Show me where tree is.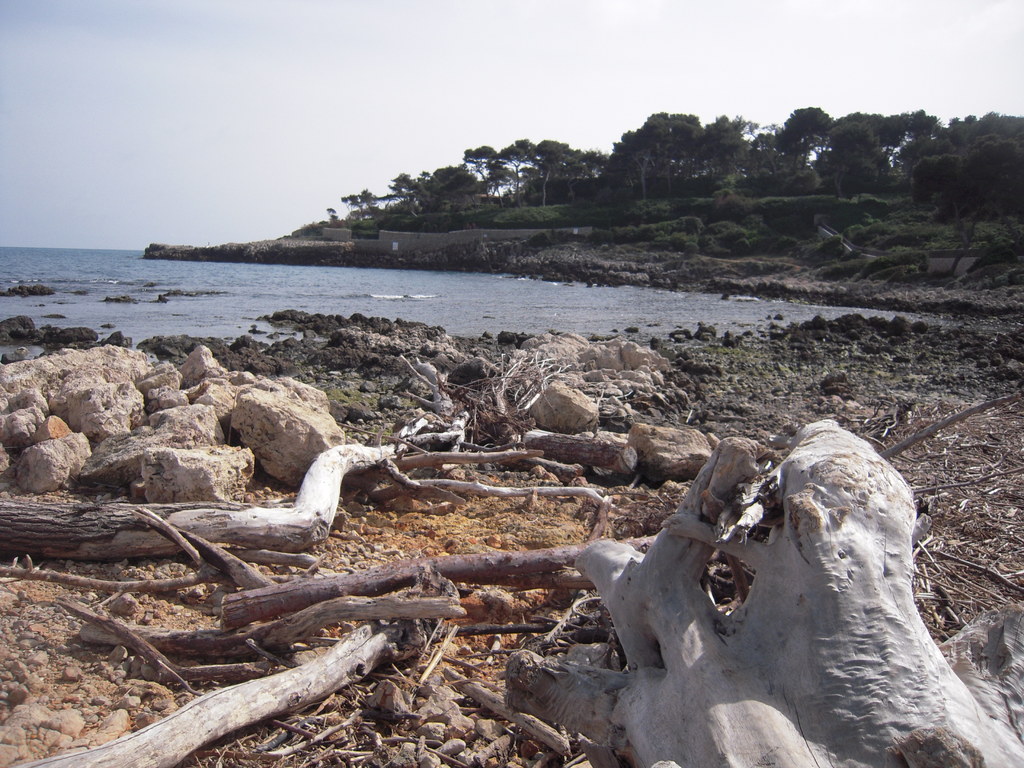
tree is at x1=834 y1=108 x2=896 y2=164.
